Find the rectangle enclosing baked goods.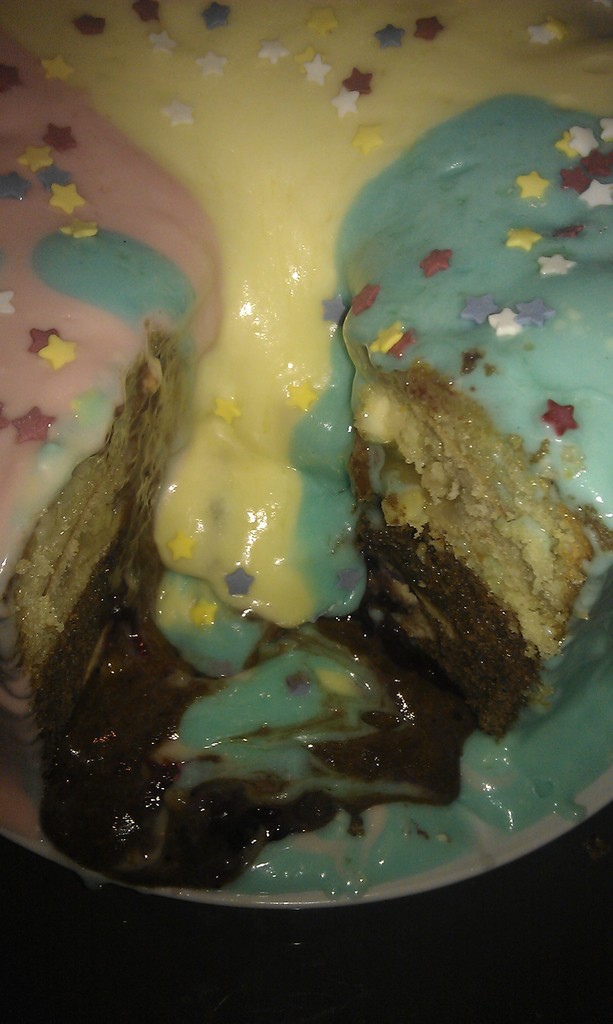
{"left": 0, "top": 0, "right": 612, "bottom": 777}.
